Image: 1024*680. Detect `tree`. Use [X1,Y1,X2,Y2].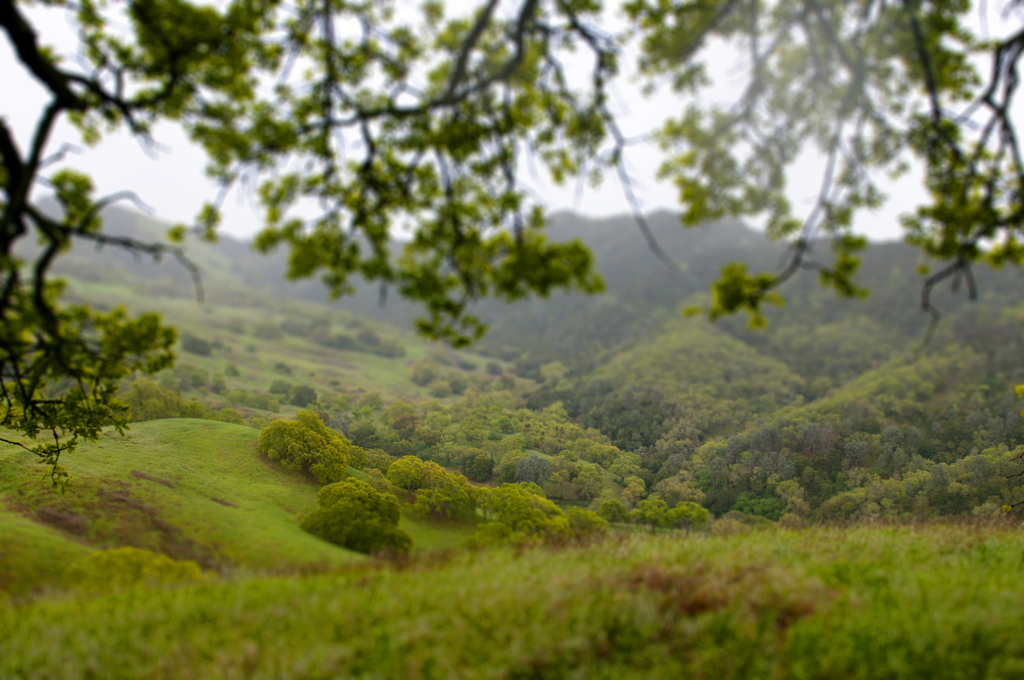
[0,0,1023,490].
